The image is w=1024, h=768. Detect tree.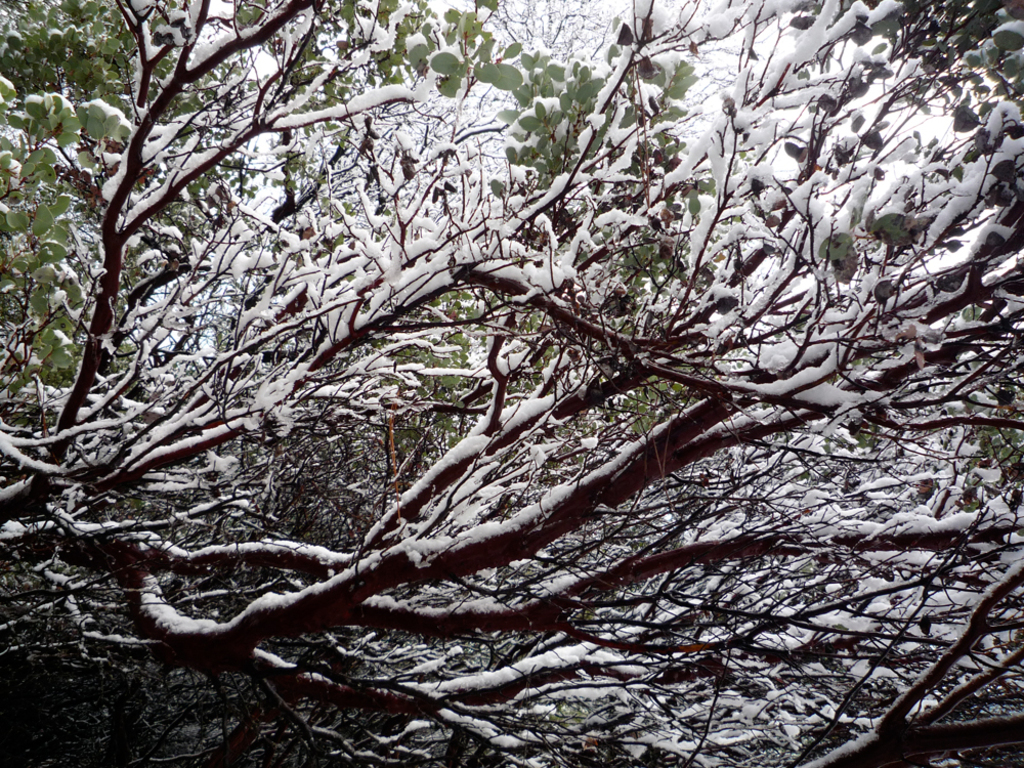
Detection: region(17, 0, 992, 731).
